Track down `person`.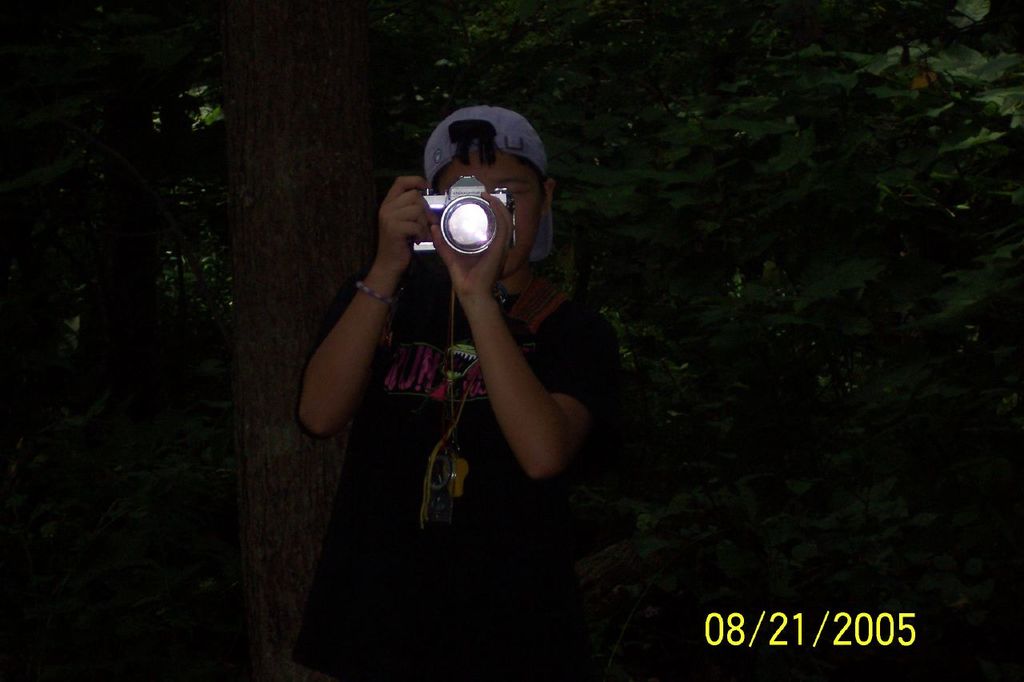
Tracked to 292,101,626,681.
